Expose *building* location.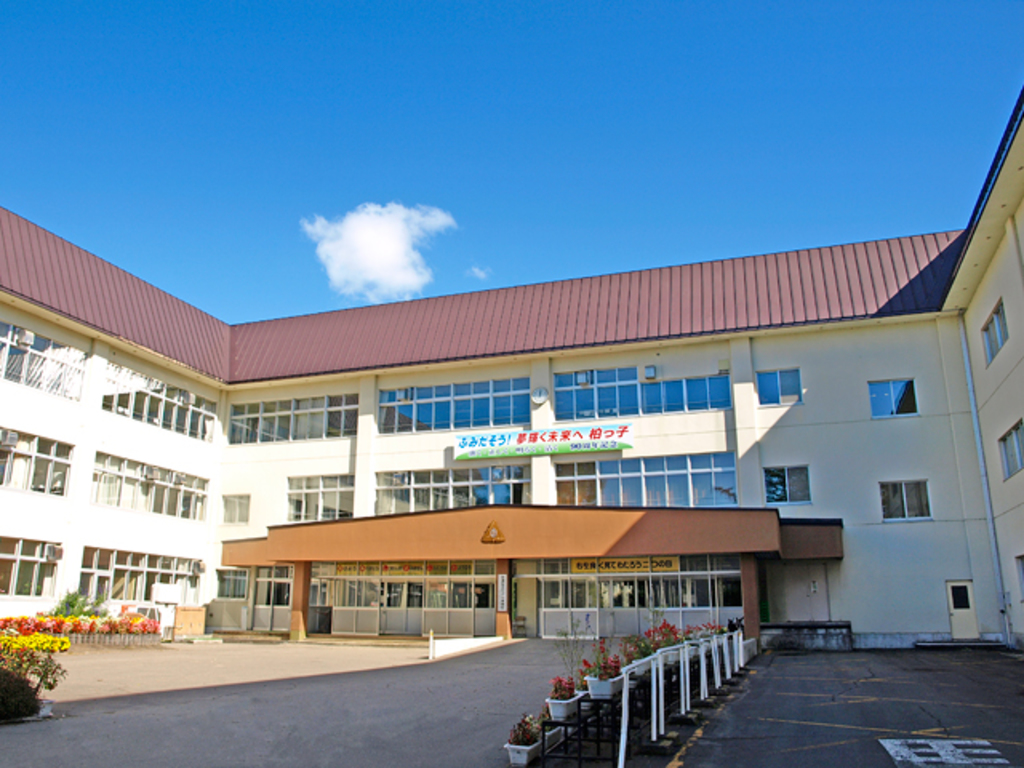
Exposed at (0,75,1022,651).
